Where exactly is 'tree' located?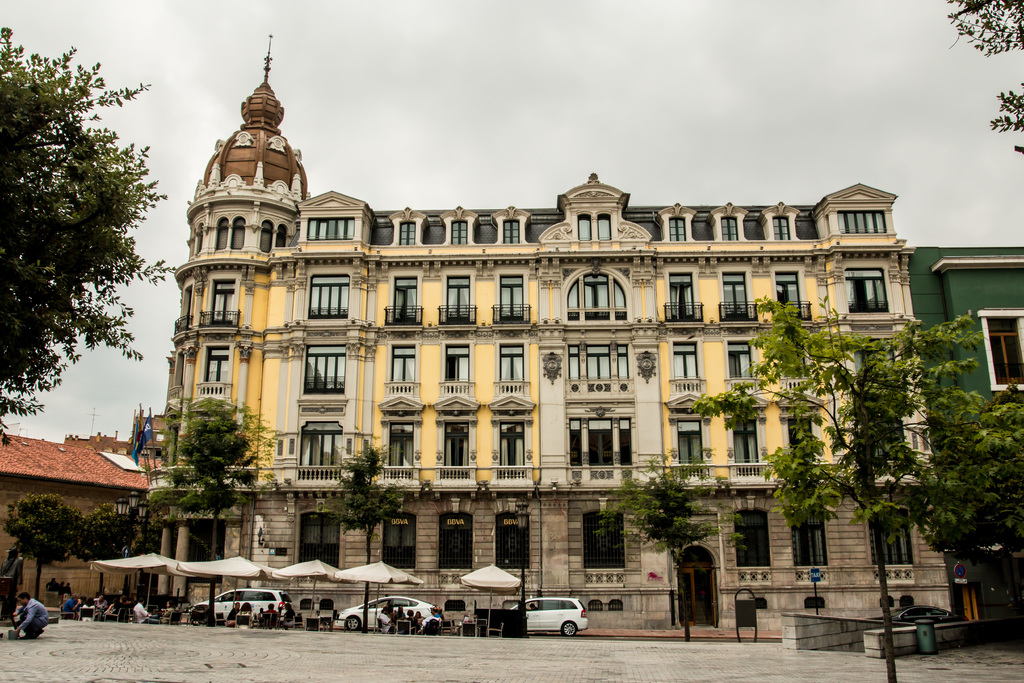
Its bounding box is [140,398,275,619].
